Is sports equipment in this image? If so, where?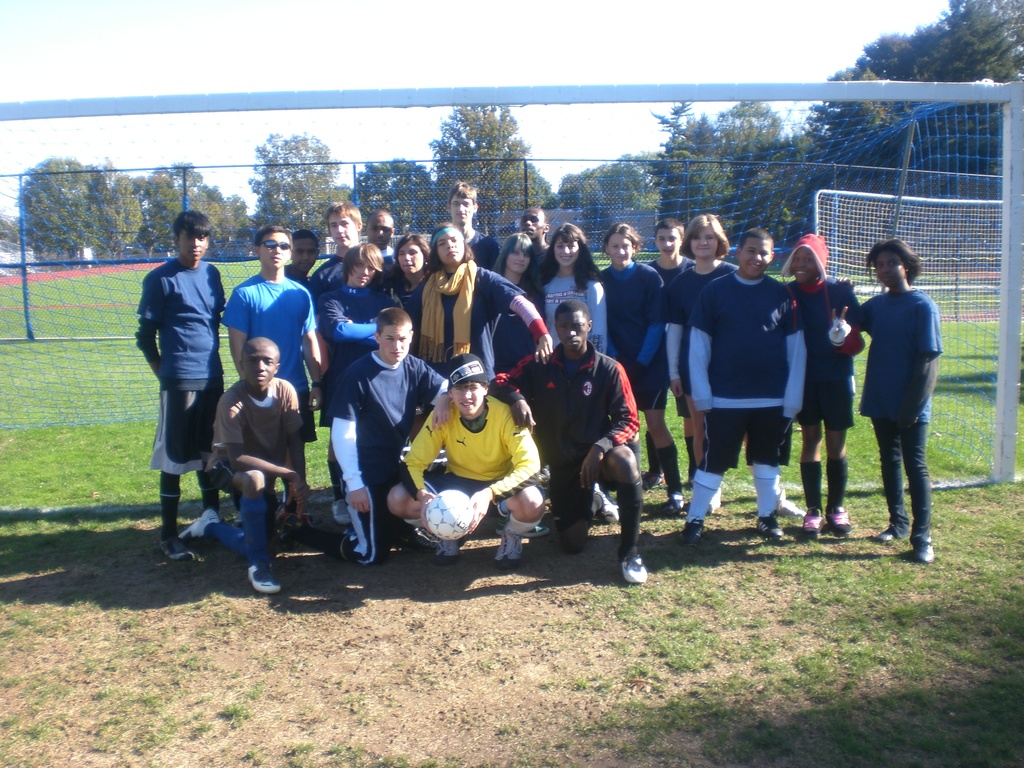
Yes, at 420,487,479,540.
